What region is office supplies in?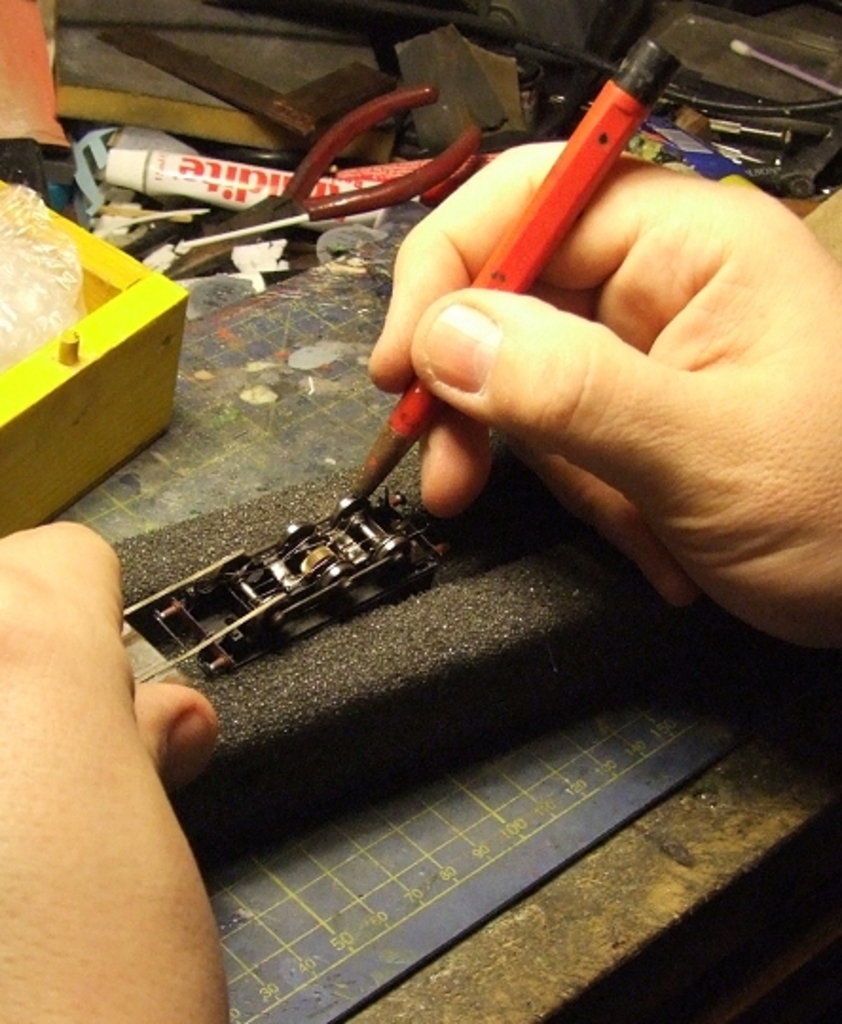
BBox(87, 142, 339, 197).
